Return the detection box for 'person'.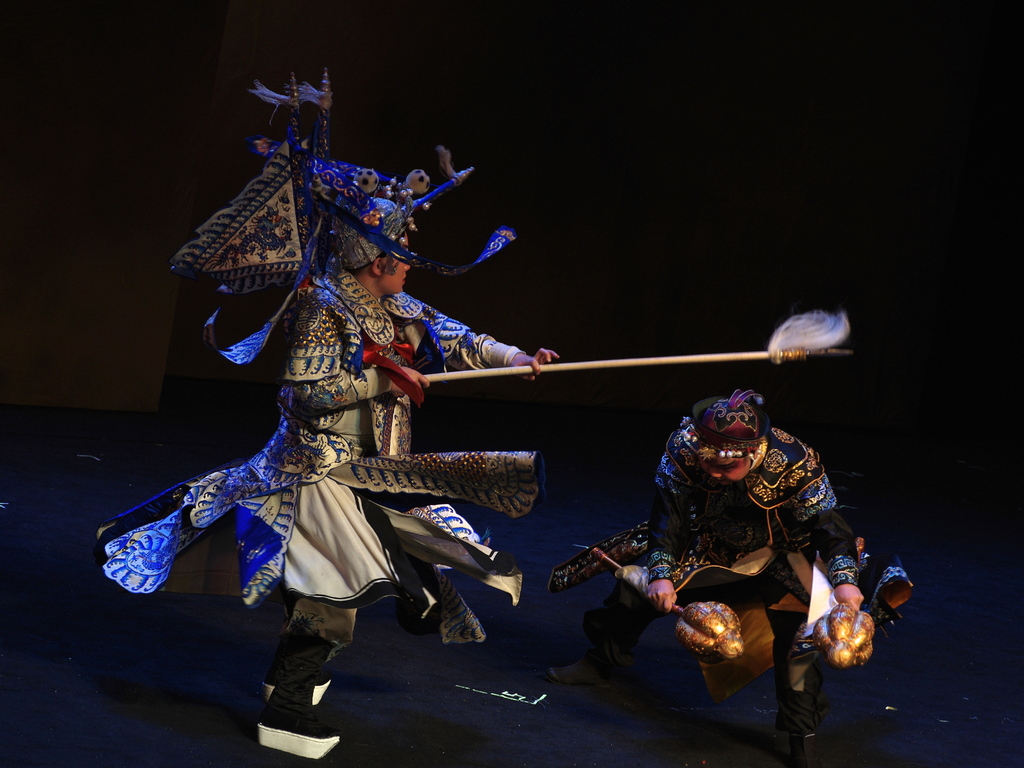
(224,198,543,762).
